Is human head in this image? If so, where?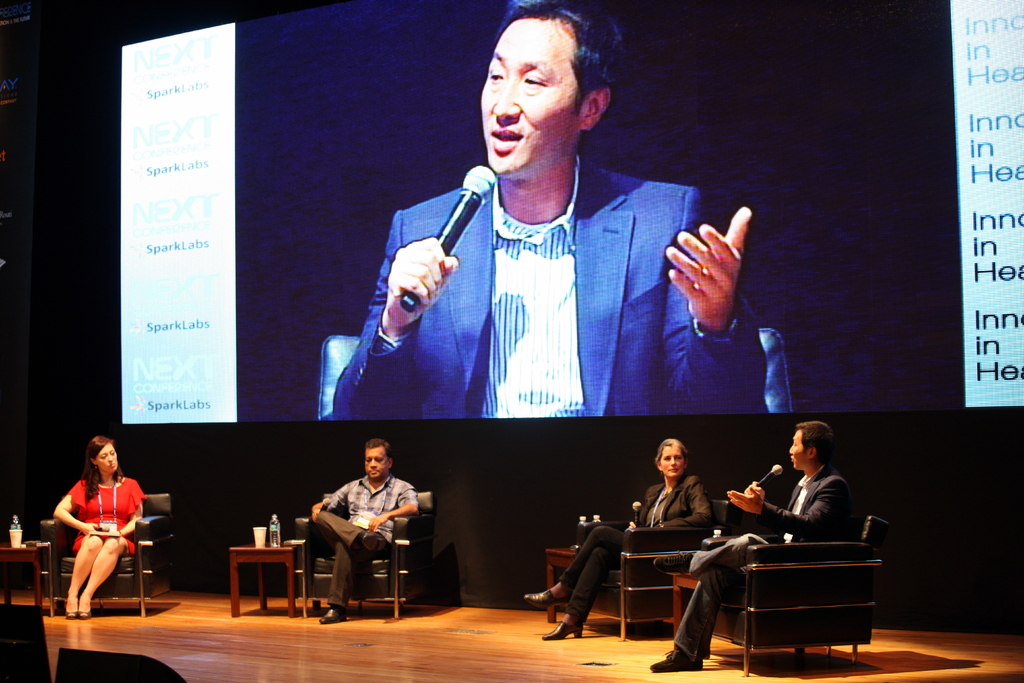
Yes, at (655,436,690,479).
